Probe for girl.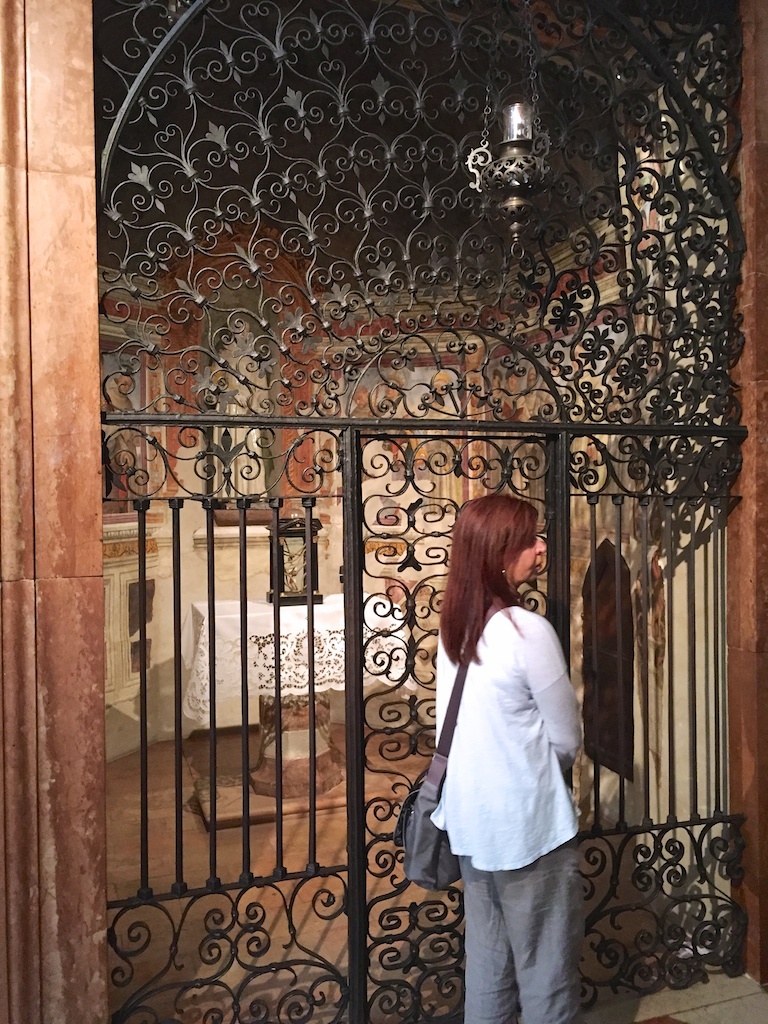
Probe result: {"left": 424, "top": 486, "right": 590, "bottom": 1023}.
